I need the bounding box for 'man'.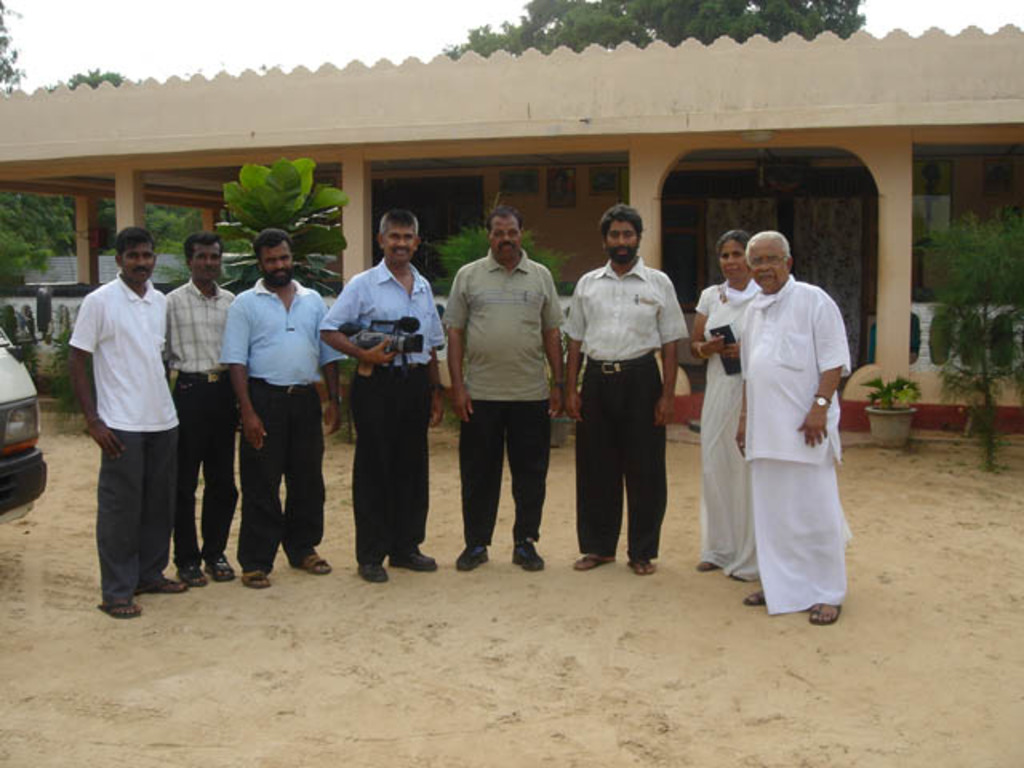
Here it is: {"x1": 158, "y1": 234, "x2": 242, "y2": 594}.
